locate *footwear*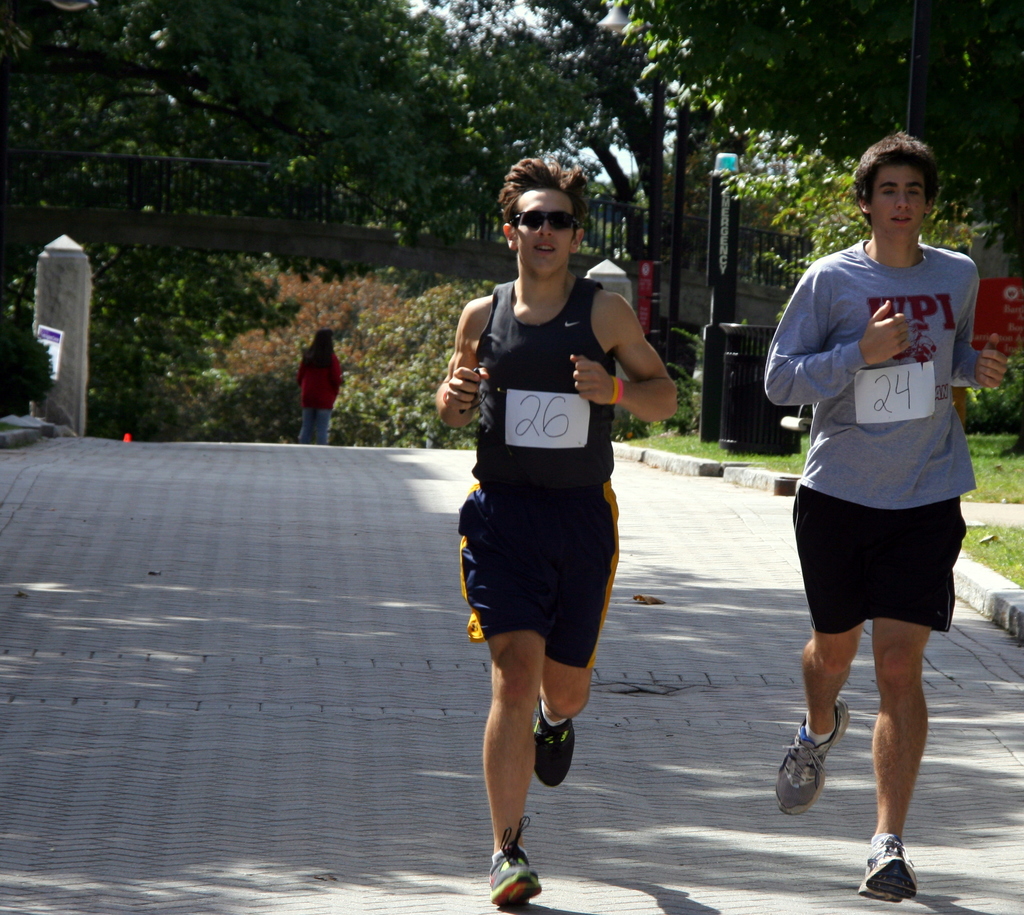
858:832:925:901
